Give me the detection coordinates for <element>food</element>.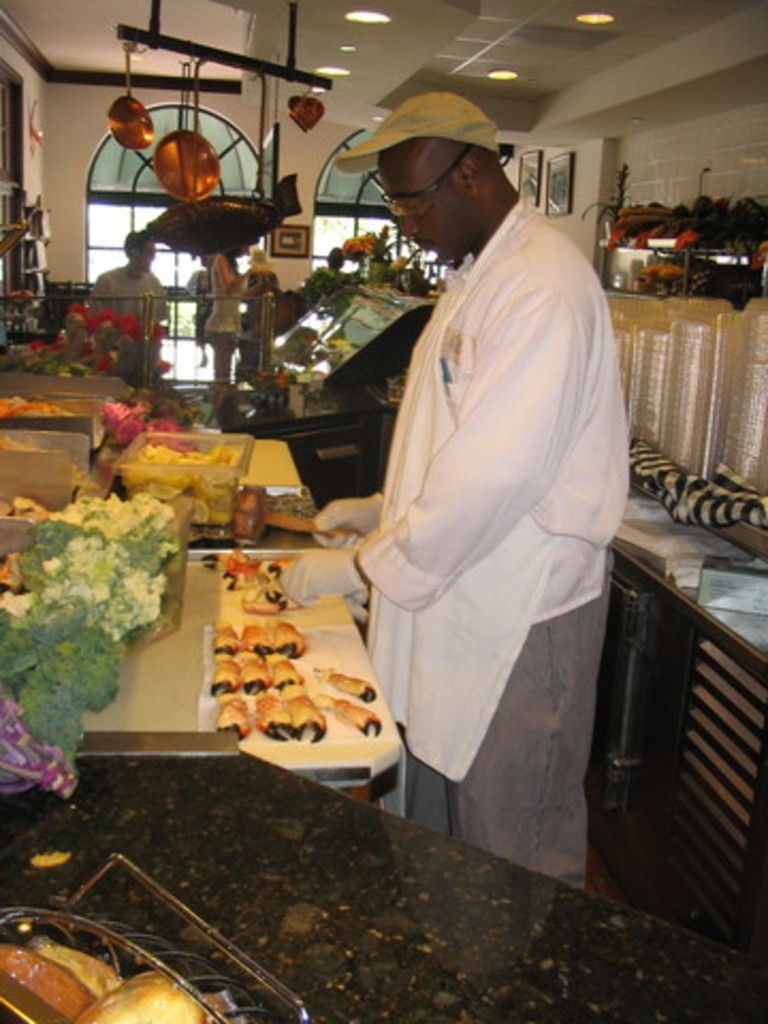
x1=220, y1=700, x2=250, y2=738.
